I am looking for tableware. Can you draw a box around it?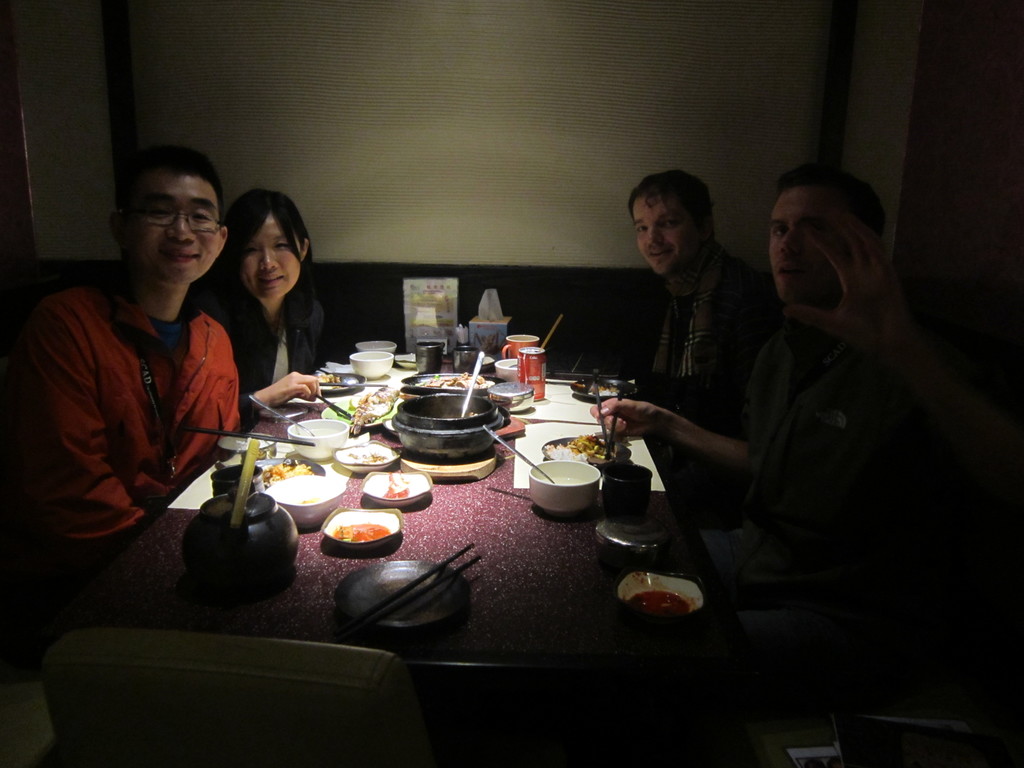
Sure, the bounding box is region(461, 351, 485, 420).
